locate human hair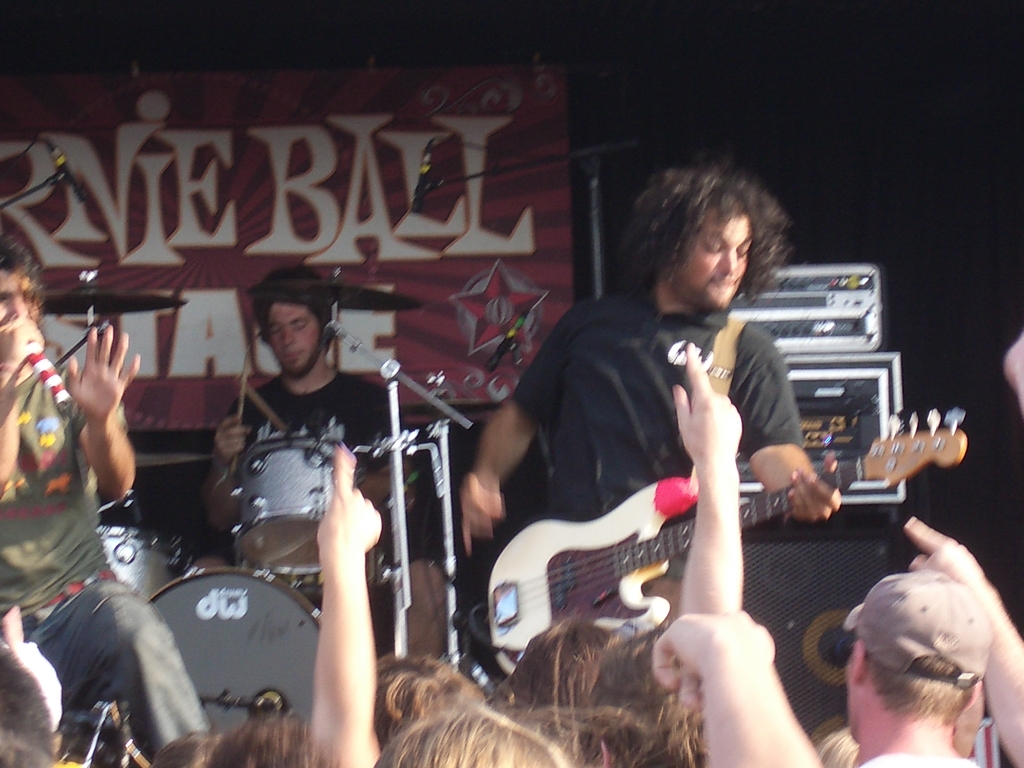
[x1=207, y1=716, x2=348, y2=767]
